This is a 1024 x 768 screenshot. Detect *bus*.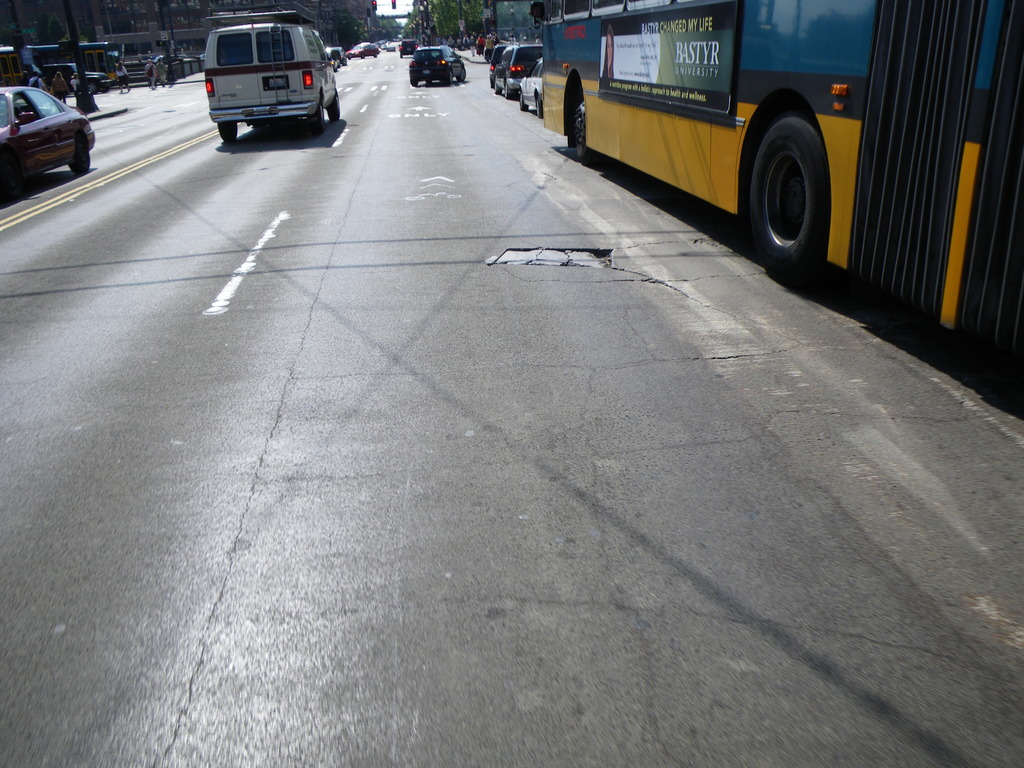
x1=538, y1=0, x2=1023, y2=360.
